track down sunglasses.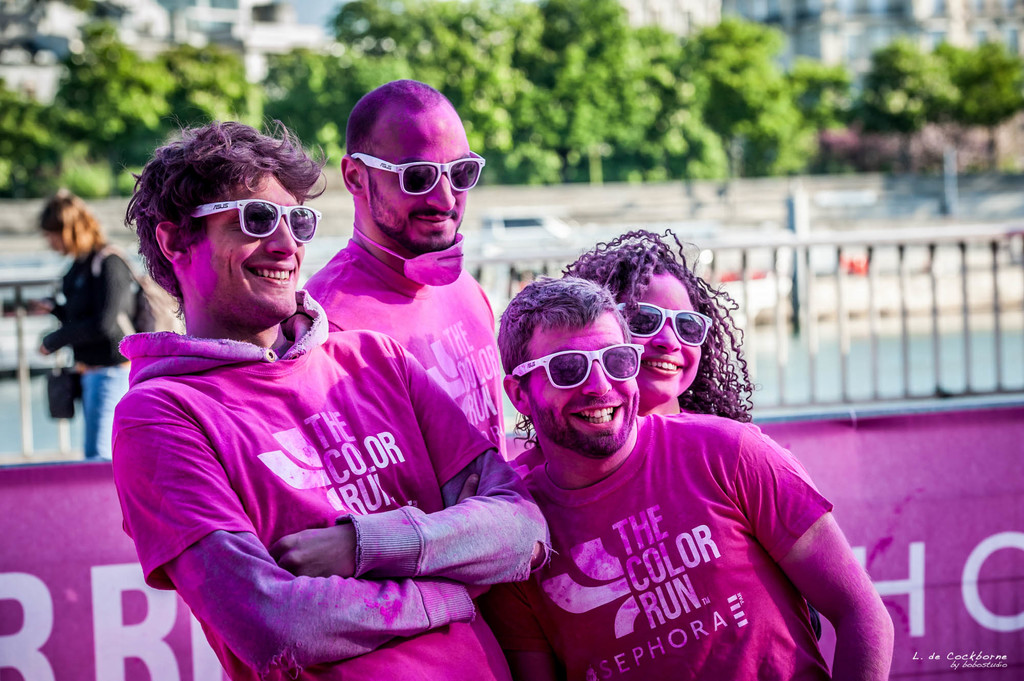
Tracked to (x1=508, y1=344, x2=646, y2=390).
